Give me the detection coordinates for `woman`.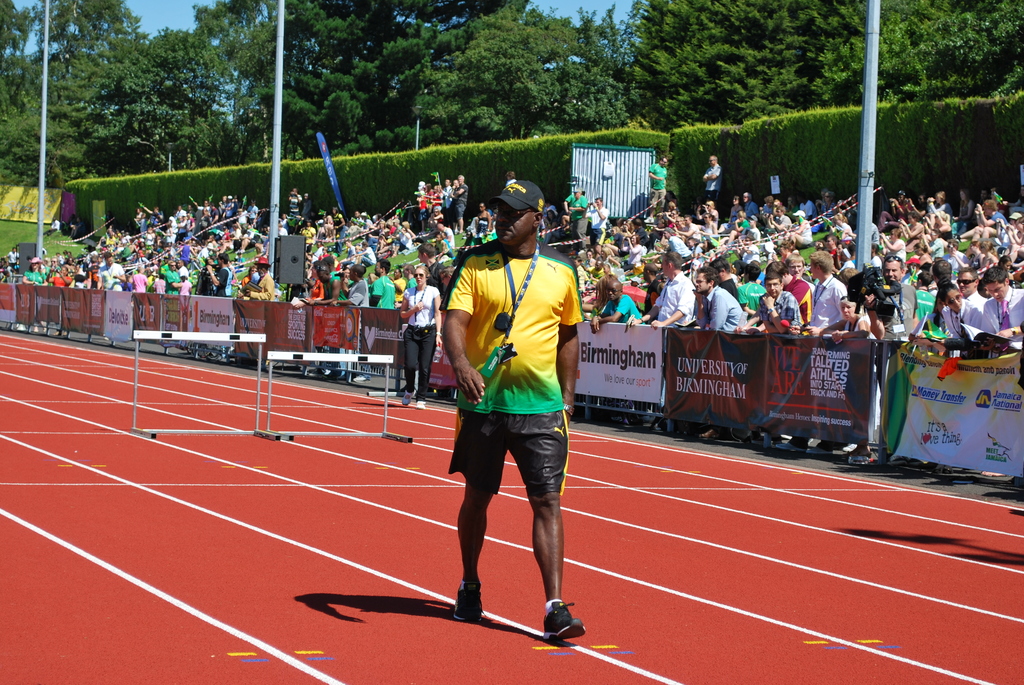
{"x1": 972, "y1": 198, "x2": 1008, "y2": 239}.
